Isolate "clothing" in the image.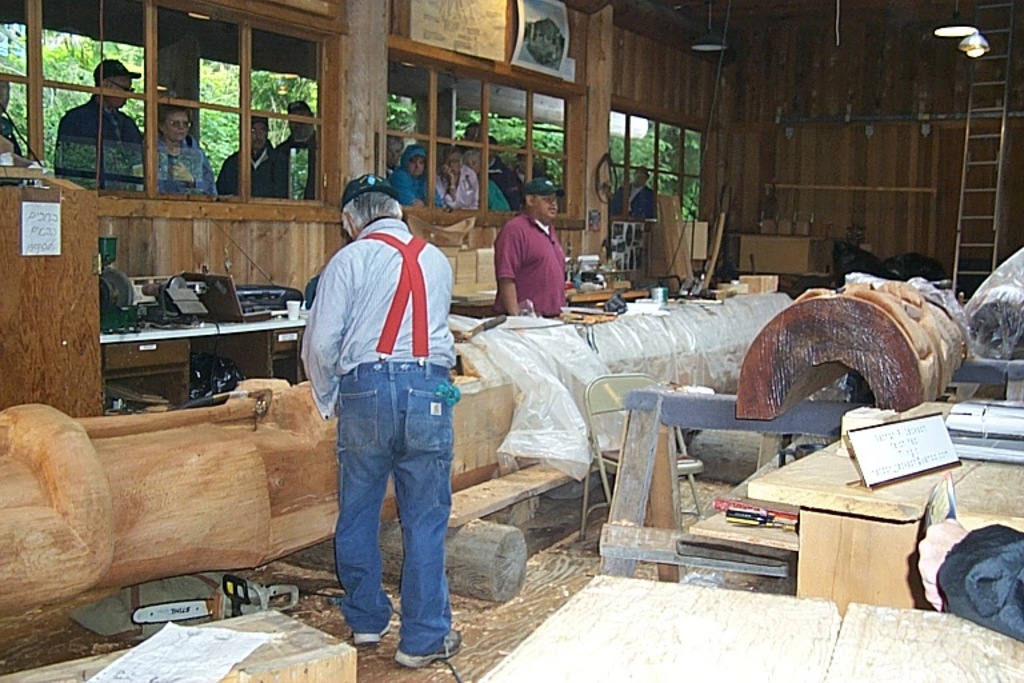
Isolated region: Rect(485, 153, 505, 199).
